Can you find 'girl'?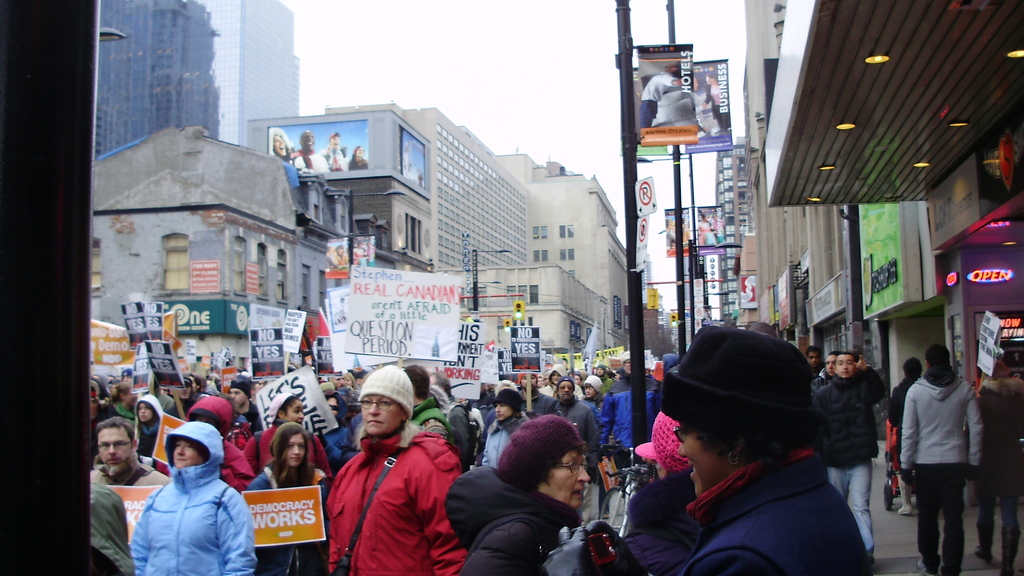
Yes, bounding box: l=250, t=419, r=317, b=575.
